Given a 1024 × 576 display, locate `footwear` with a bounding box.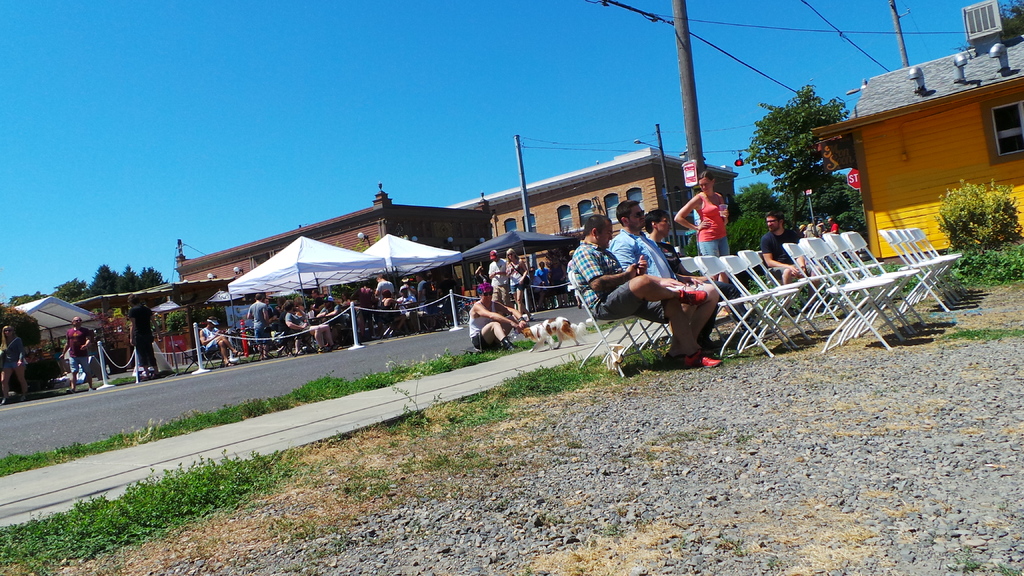
Located: [679,353,729,370].
